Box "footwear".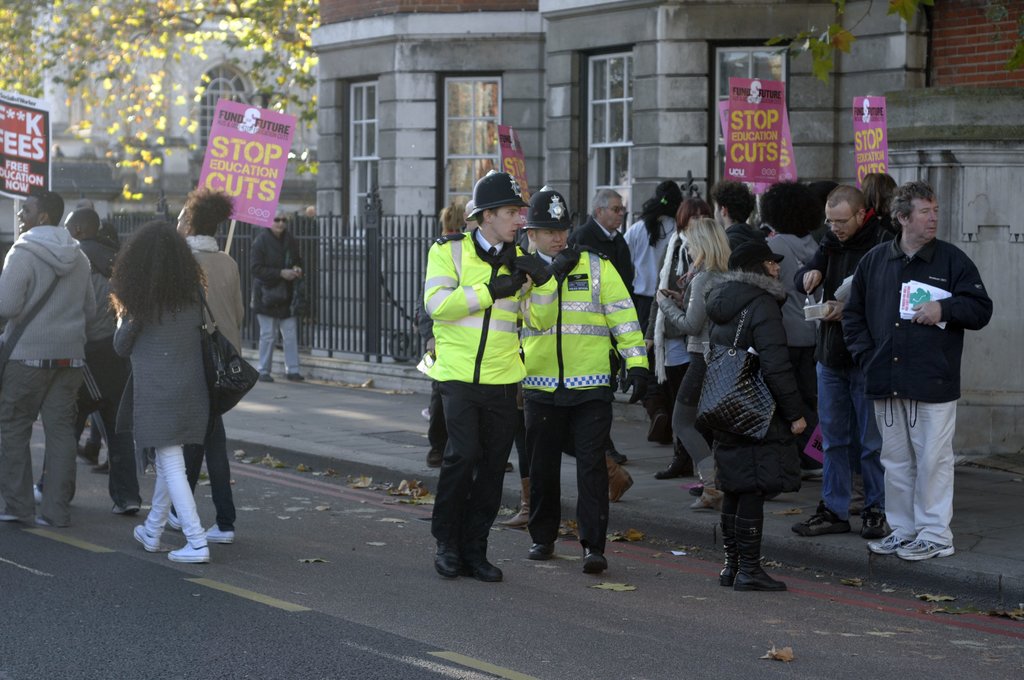
(790,504,852,534).
